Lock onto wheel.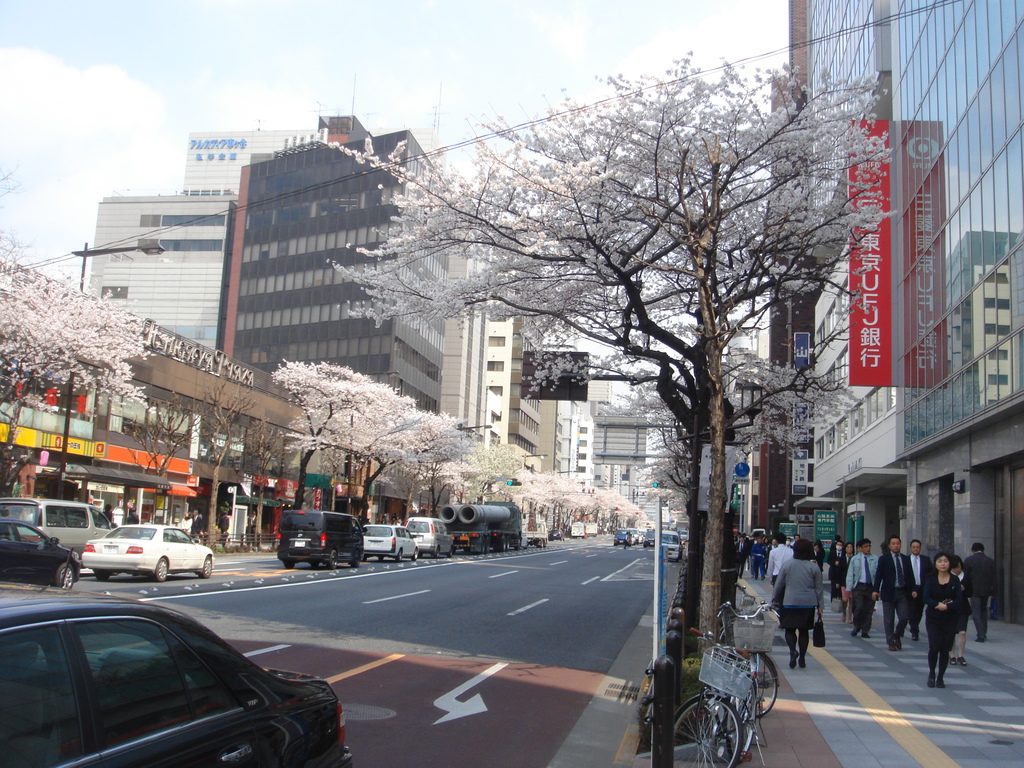
Locked: rect(723, 671, 758, 767).
